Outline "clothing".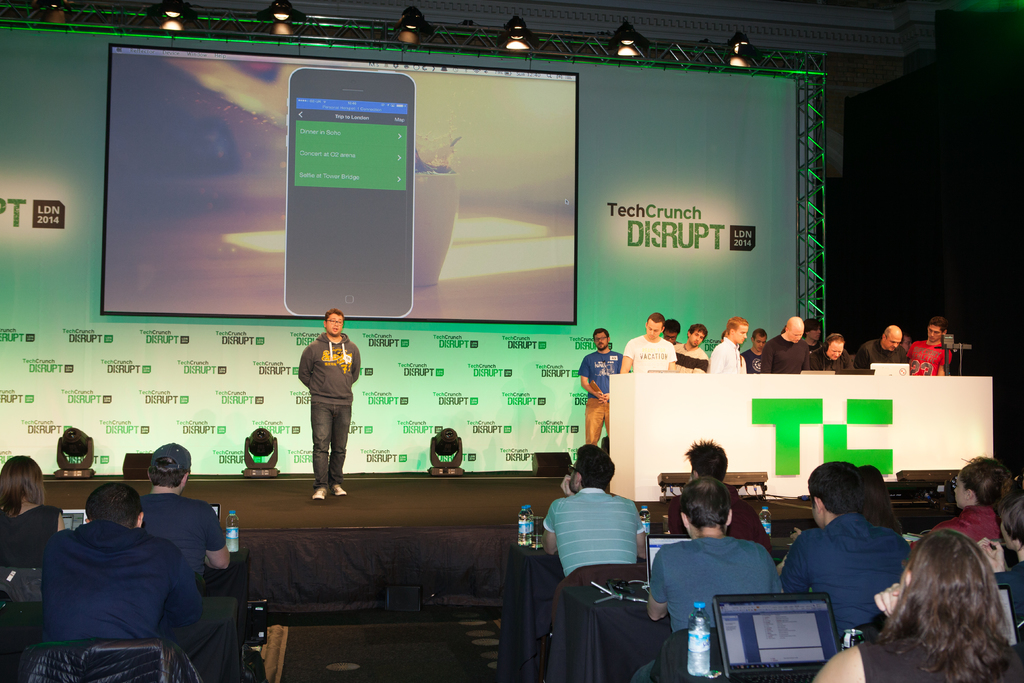
Outline: 924 503 1006 549.
